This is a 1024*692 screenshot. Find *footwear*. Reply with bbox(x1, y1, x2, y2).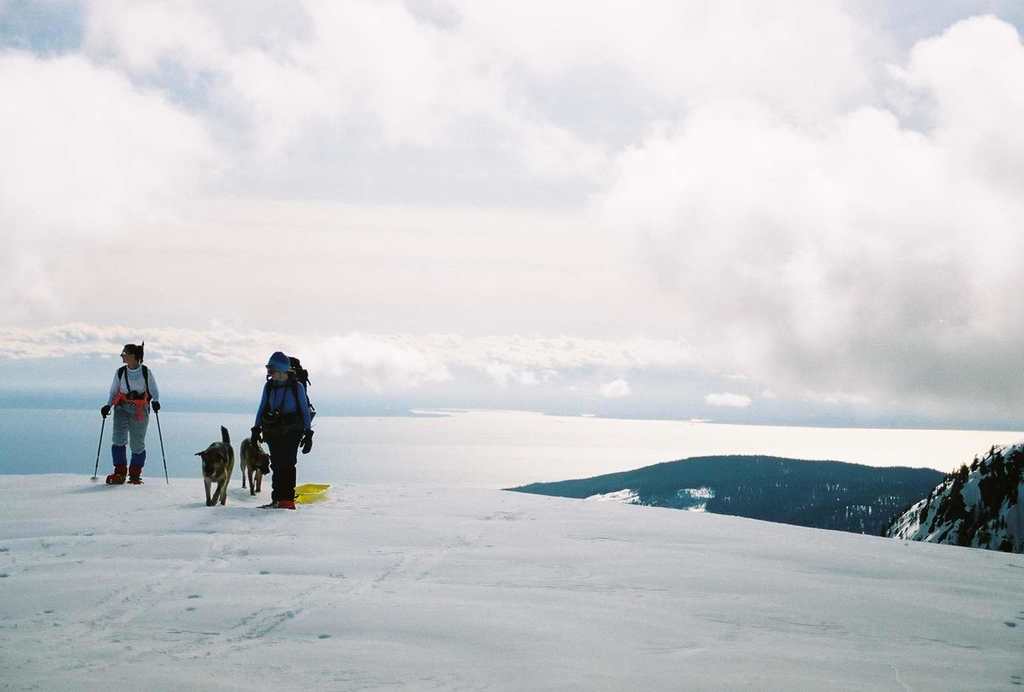
bbox(133, 465, 147, 485).
